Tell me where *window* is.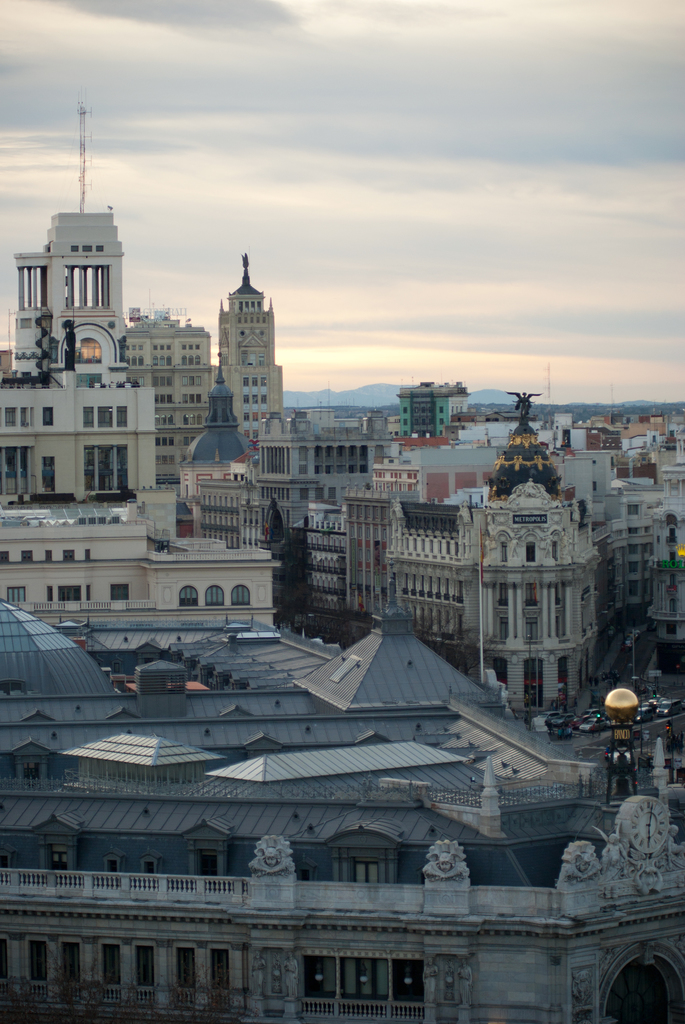
*window* is at l=76, t=755, r=207, b=787.
